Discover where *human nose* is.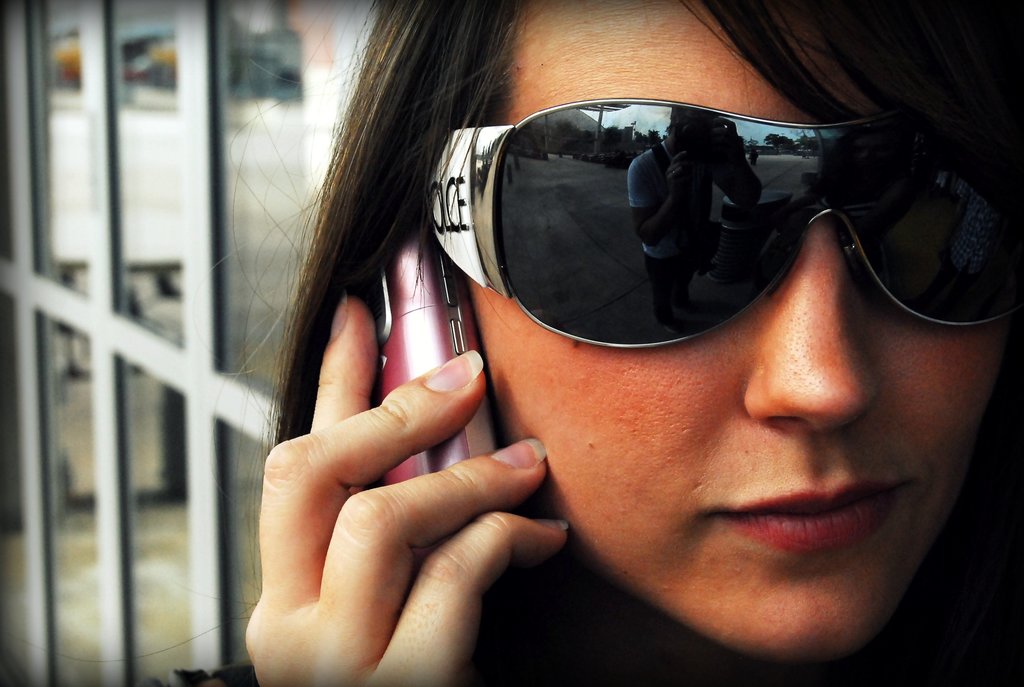
Discovered at [x1=739, y1=209, x2=876, y2=437].
